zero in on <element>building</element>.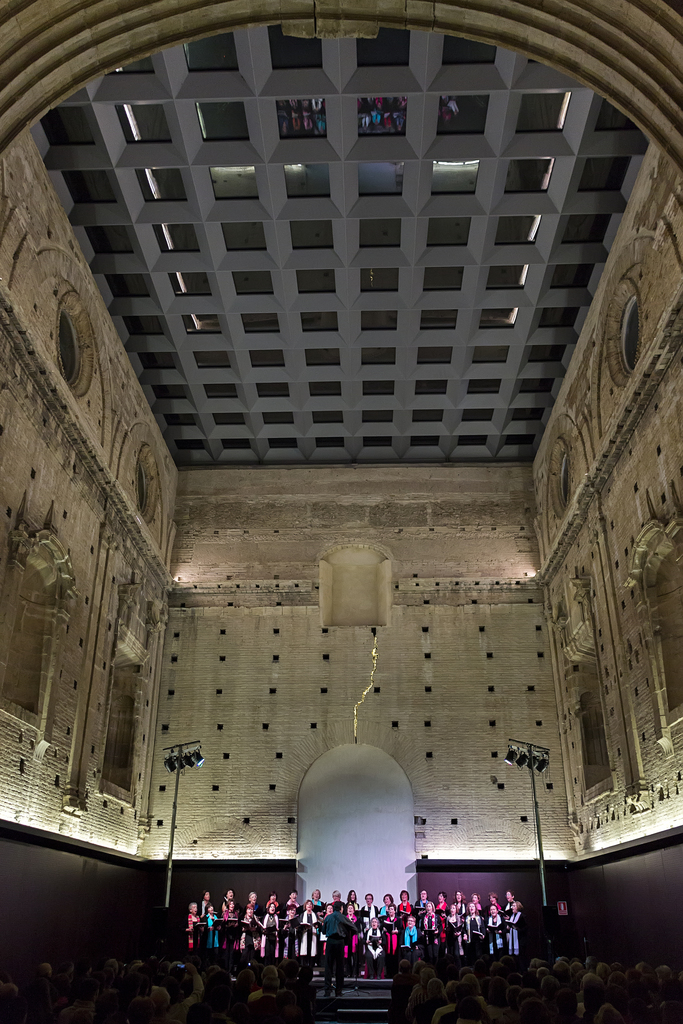
Zeroed in: select_region(0, 0, 682, 1023).
